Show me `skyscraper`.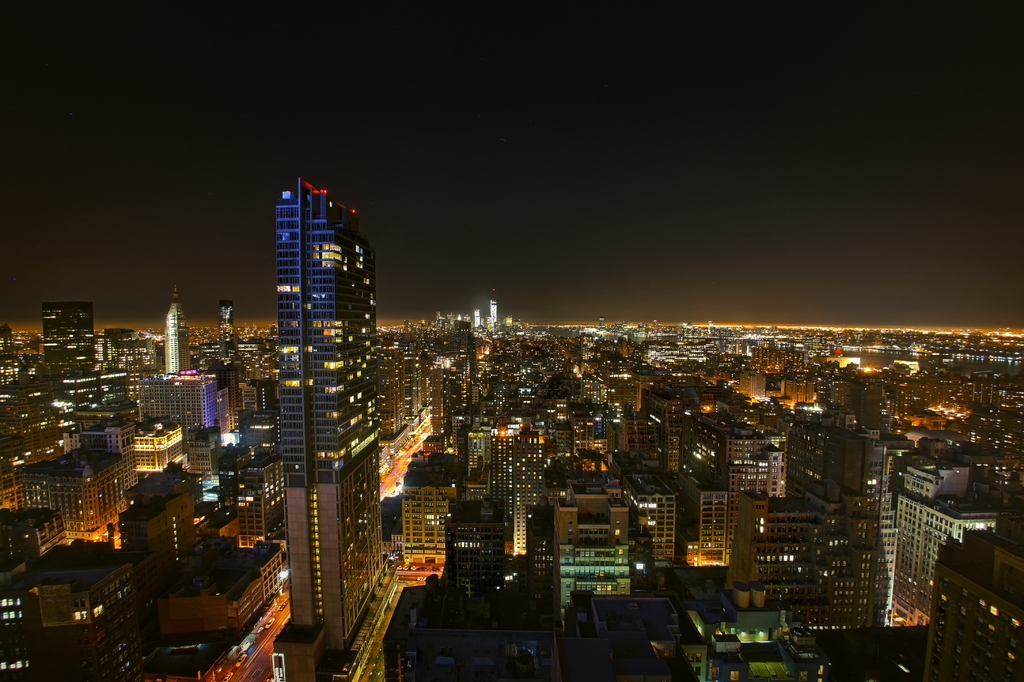
`skyscraper` is here: [x1=669, y1=467, x2=730, y2=569].
